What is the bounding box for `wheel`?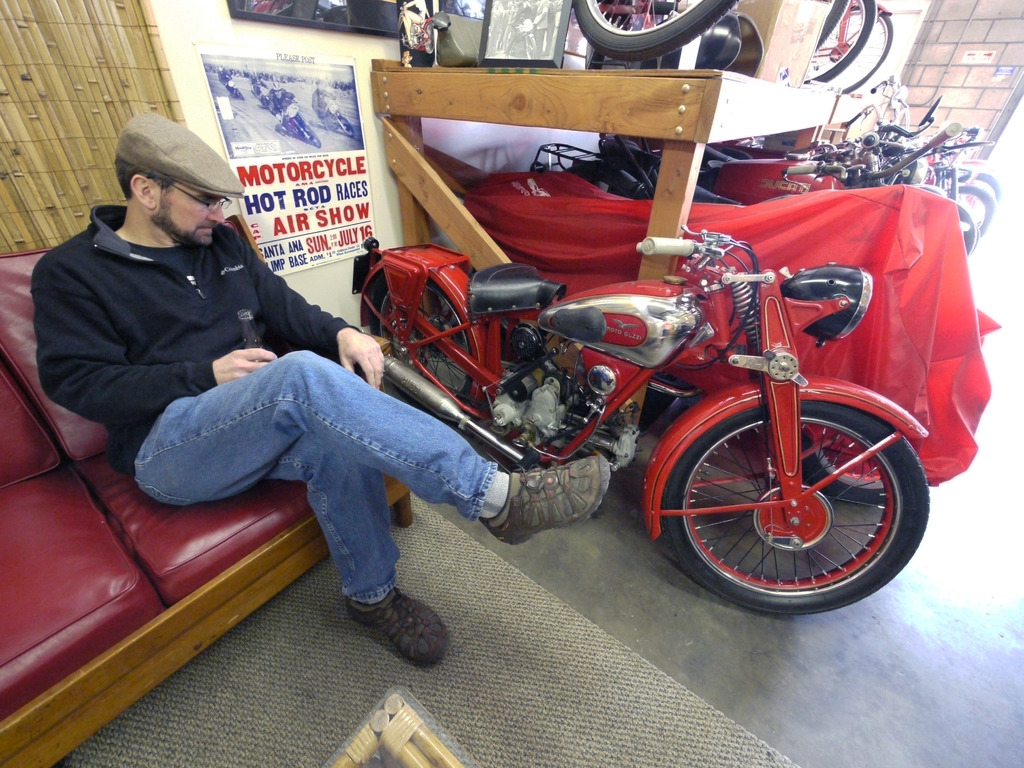
816,0,848,52.
